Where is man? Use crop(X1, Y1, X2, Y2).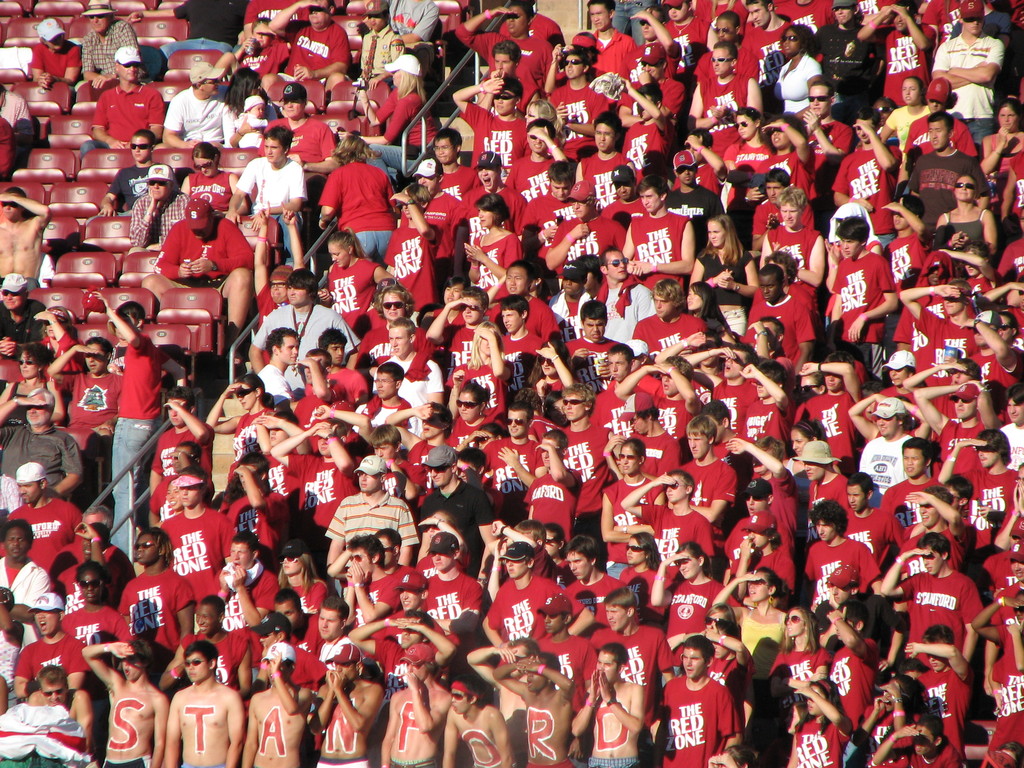
crop(879, 435, 947, 555).
